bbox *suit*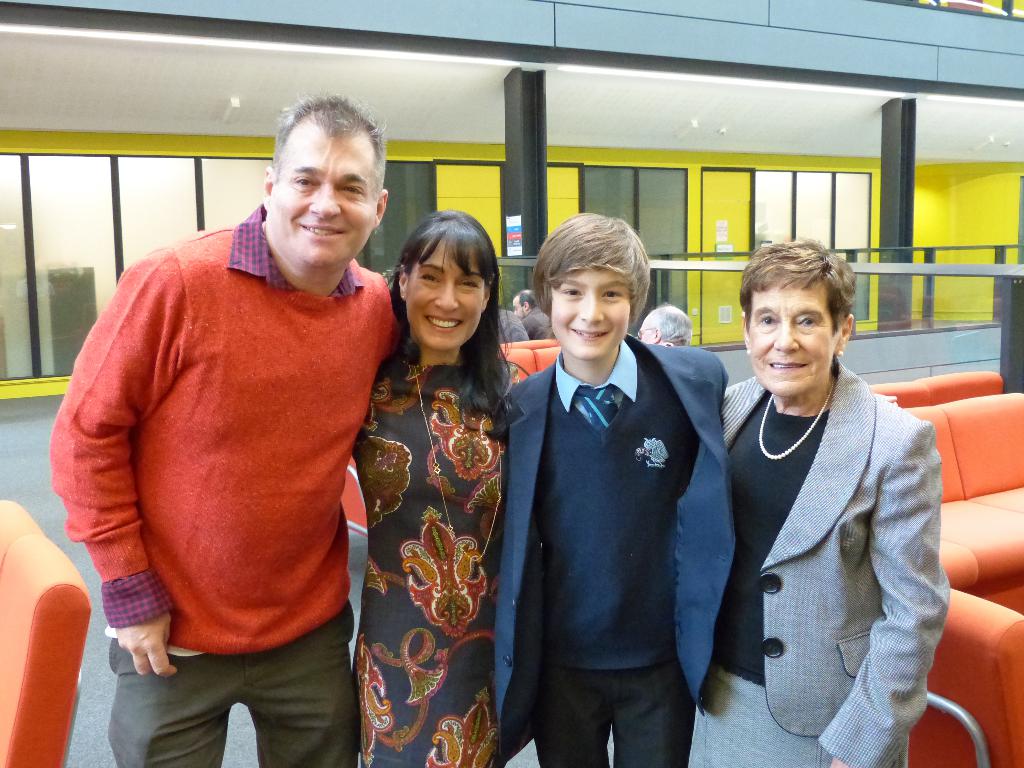
detection(715, 362, 950, 767)
